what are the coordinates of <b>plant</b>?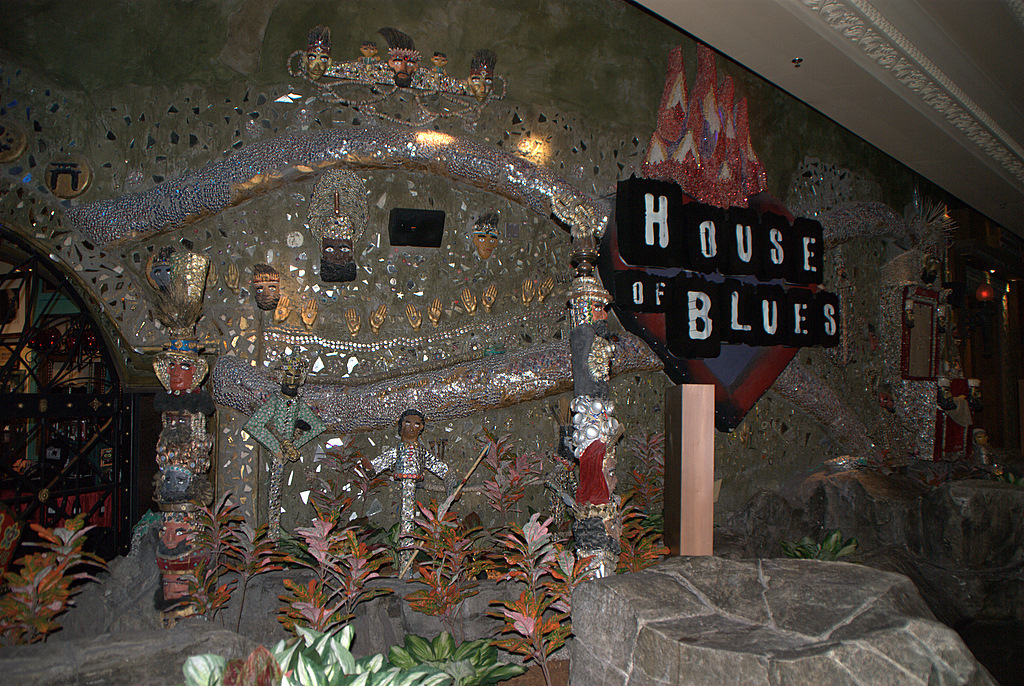
locate(272, 518, 401, 639).
